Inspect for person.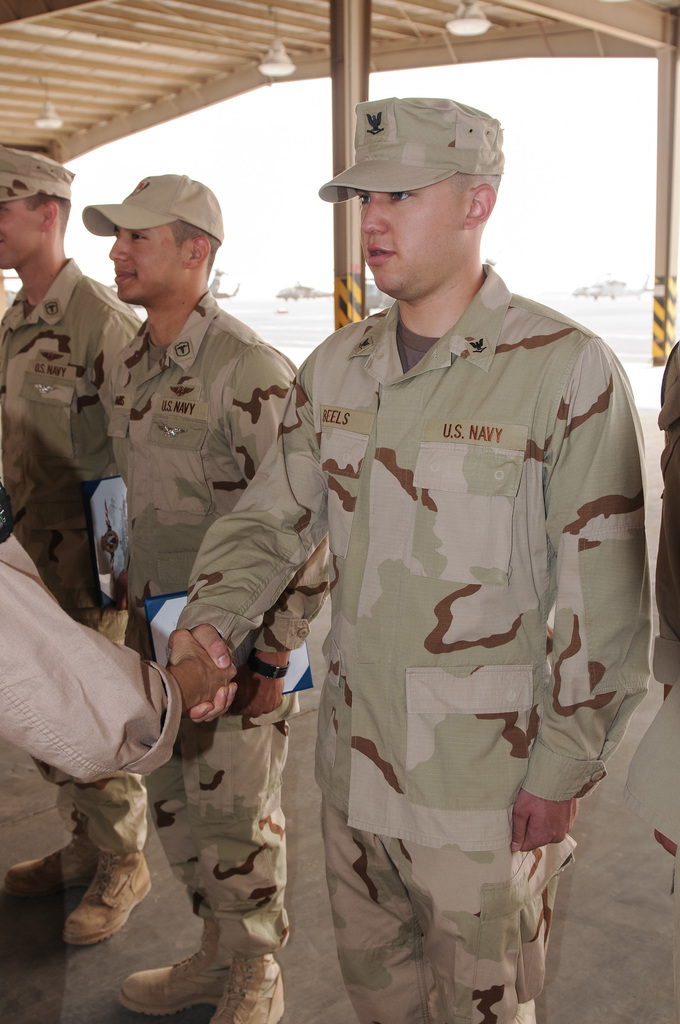
Inspection: [left=0, top=471, right=247, bottom=896].
